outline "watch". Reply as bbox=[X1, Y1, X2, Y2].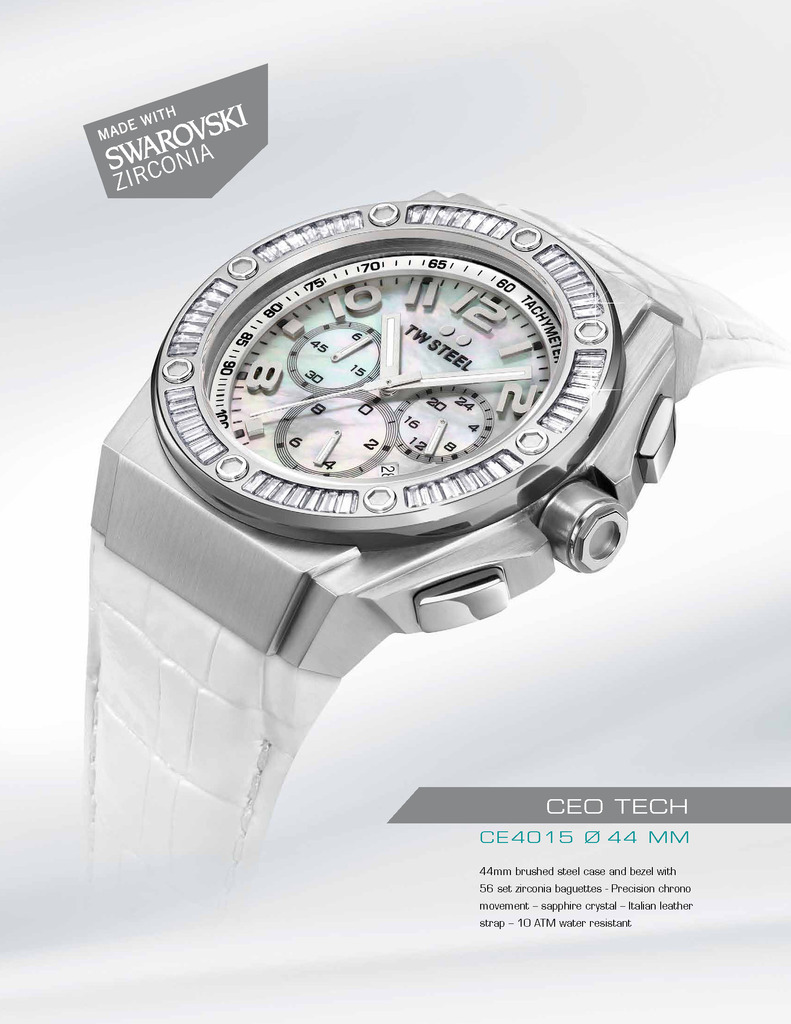
bbox=[83, 173, 779, 901].
